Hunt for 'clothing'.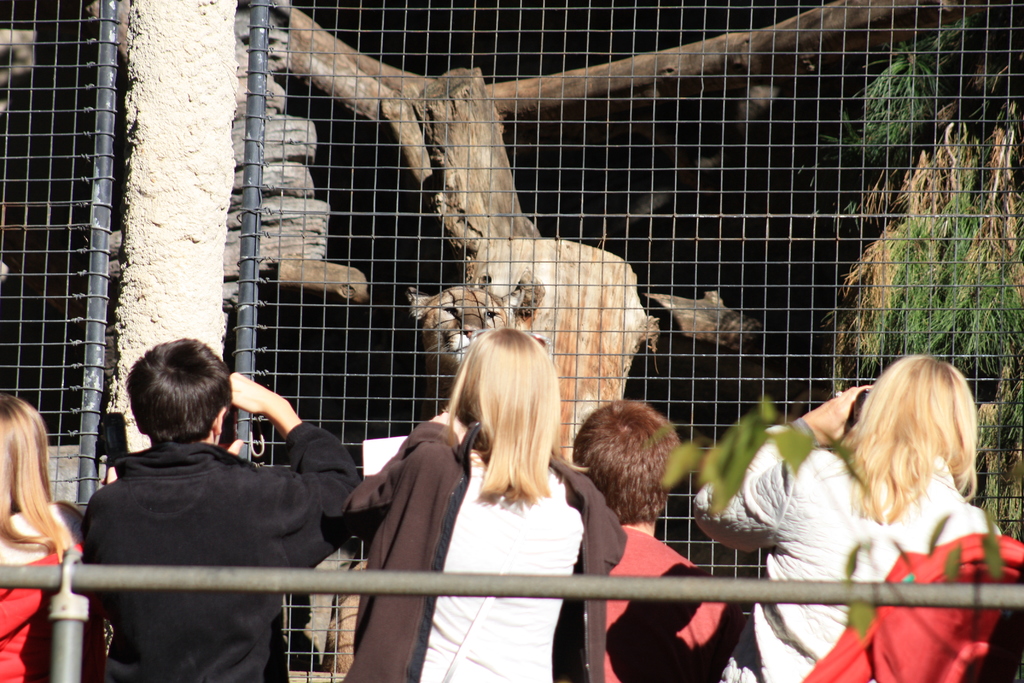
Hunted down at {"x1": 605, "y1": 523, "x2": 748, "y2": 682}.
